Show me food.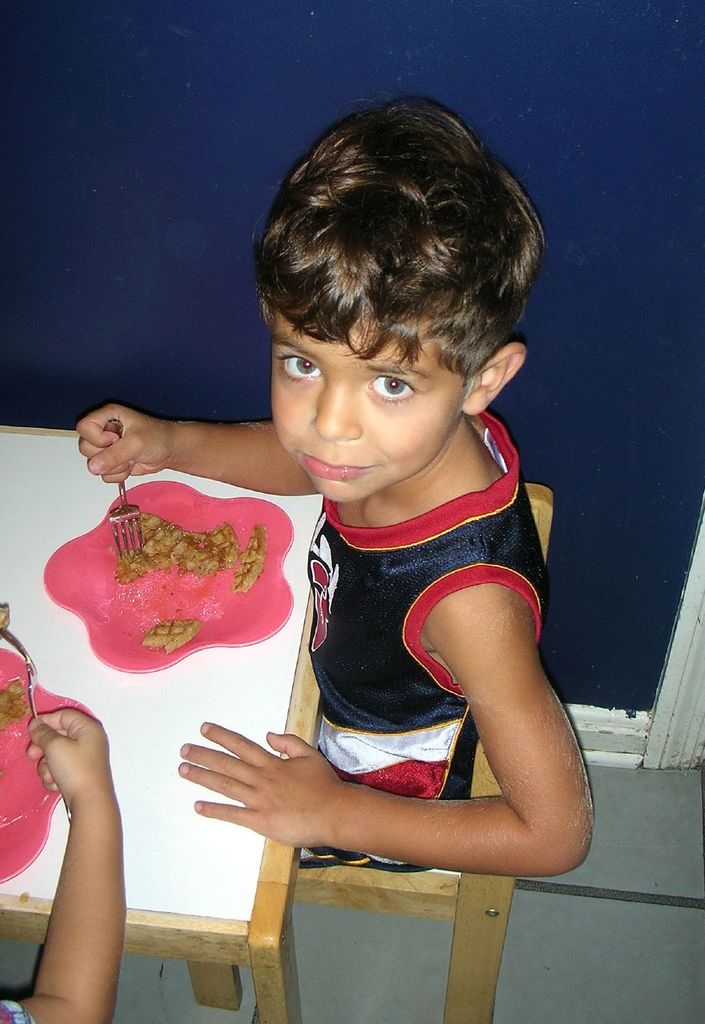
food is here: 144,616,204,656.
